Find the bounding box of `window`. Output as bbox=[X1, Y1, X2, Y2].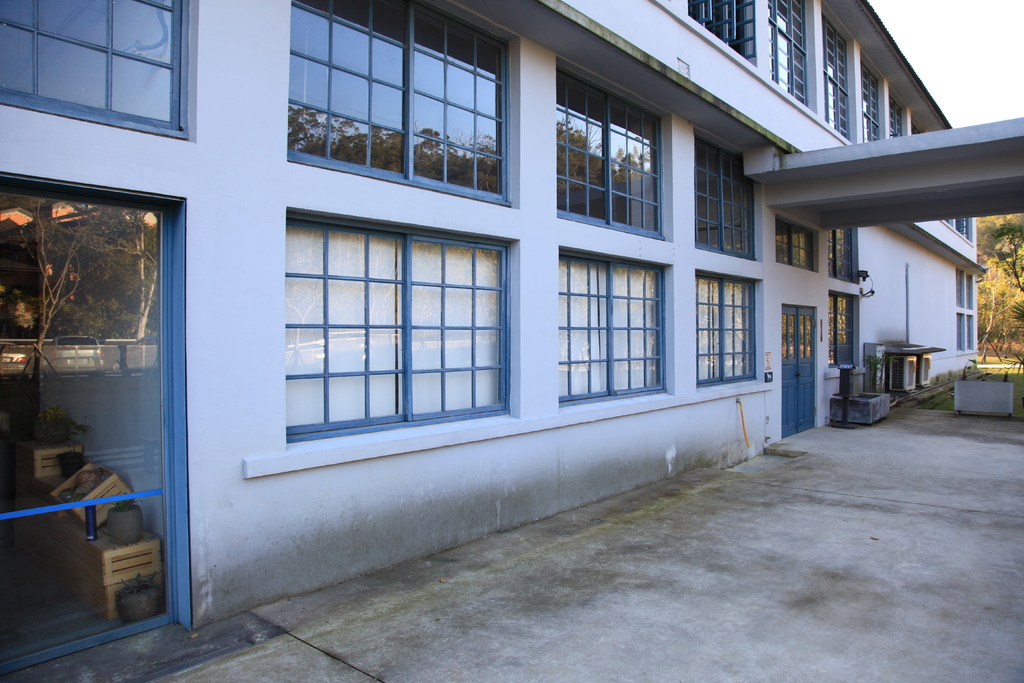
bbox=[285, 0, 525, 216].
